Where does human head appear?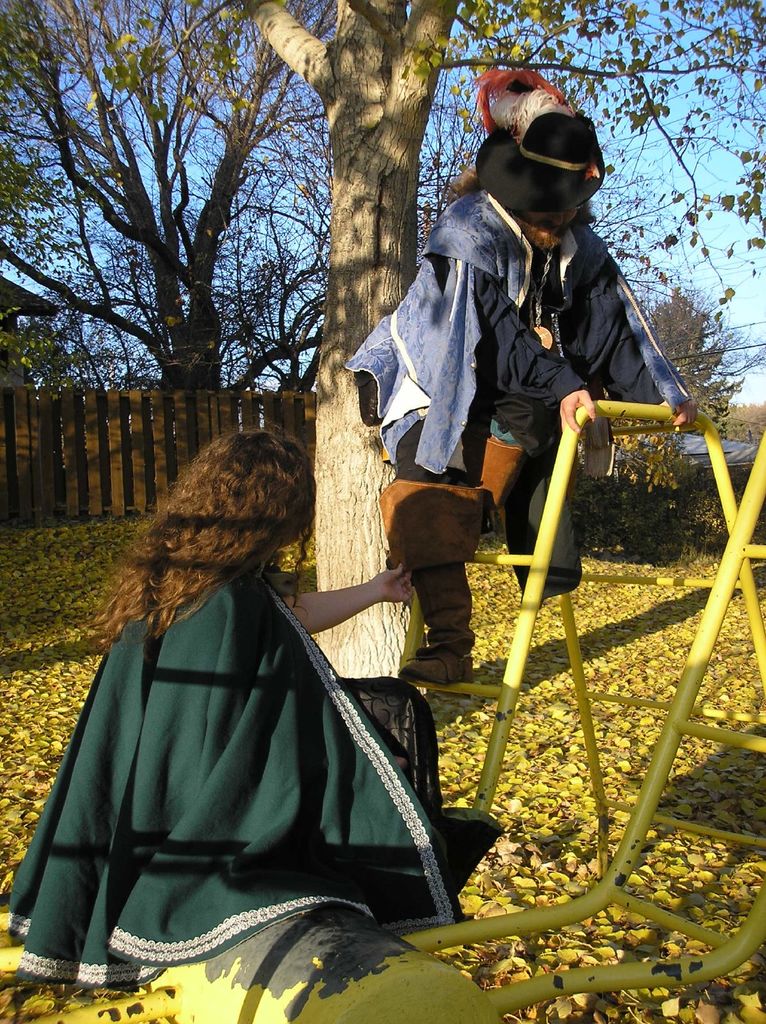
Appears at [left=467, top=70, right=610, bottom=247].
